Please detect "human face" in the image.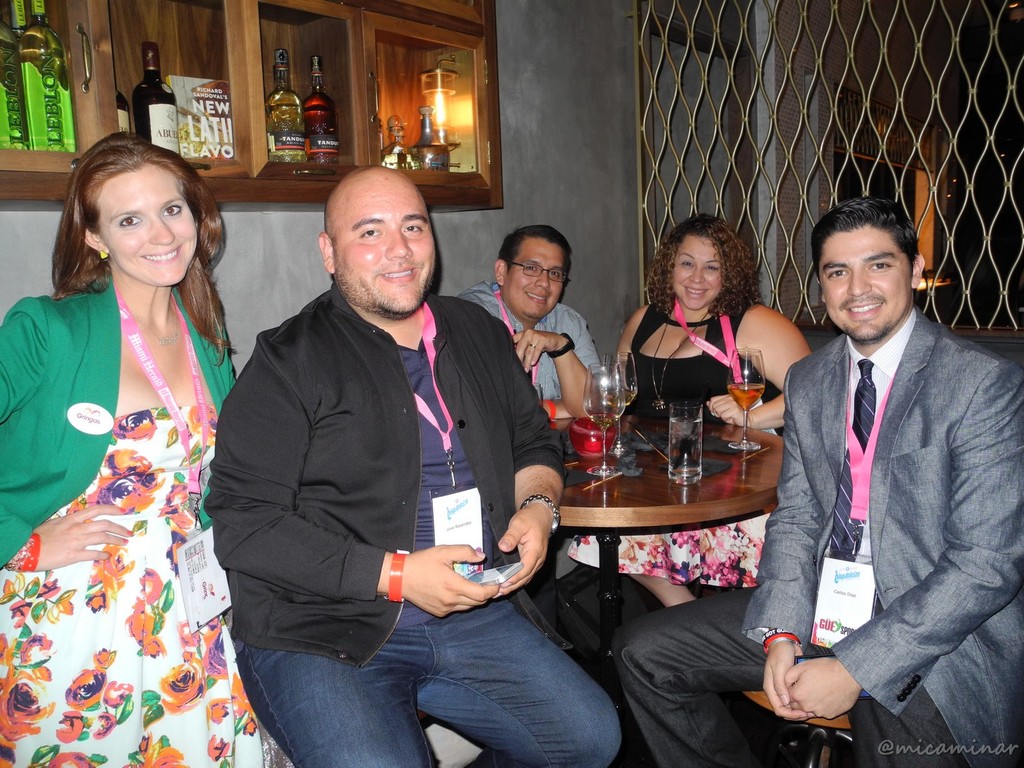
(x1=814, y1=230, x2=917, y2=343).
